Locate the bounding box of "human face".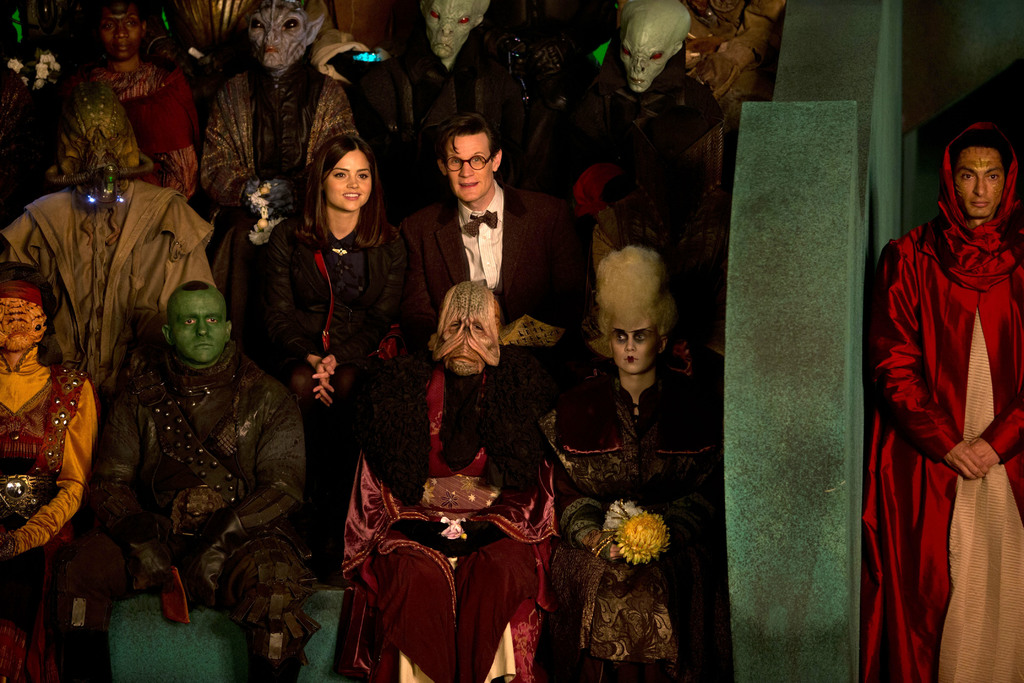
Bounding box: [left=99, top=10, right=141, bottom=60].
